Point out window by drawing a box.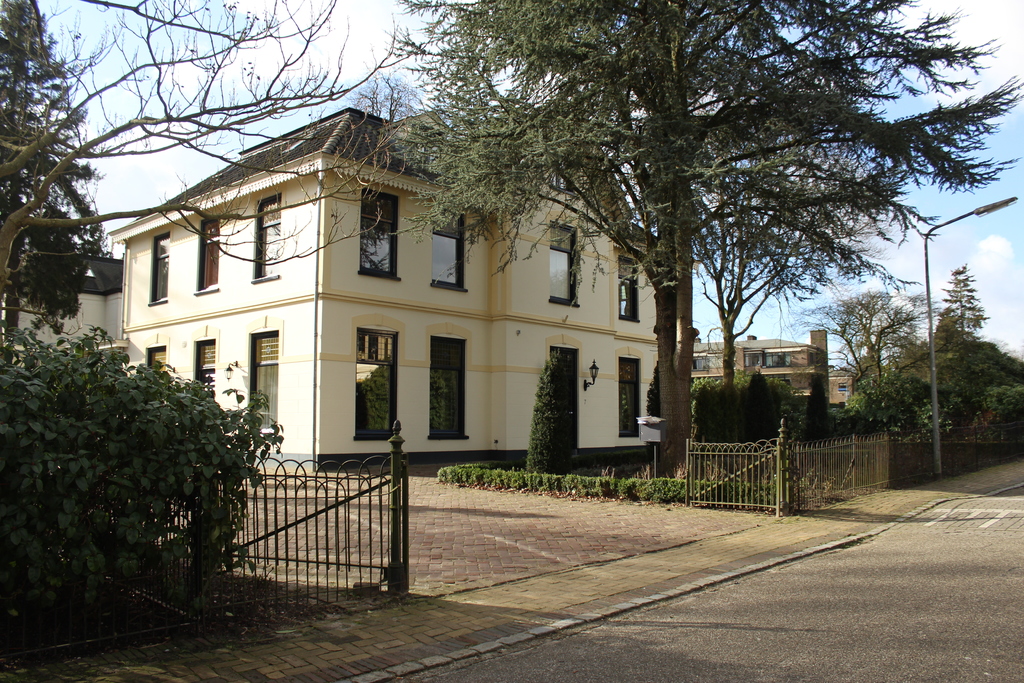
box=[362, 190, 396, 278].
